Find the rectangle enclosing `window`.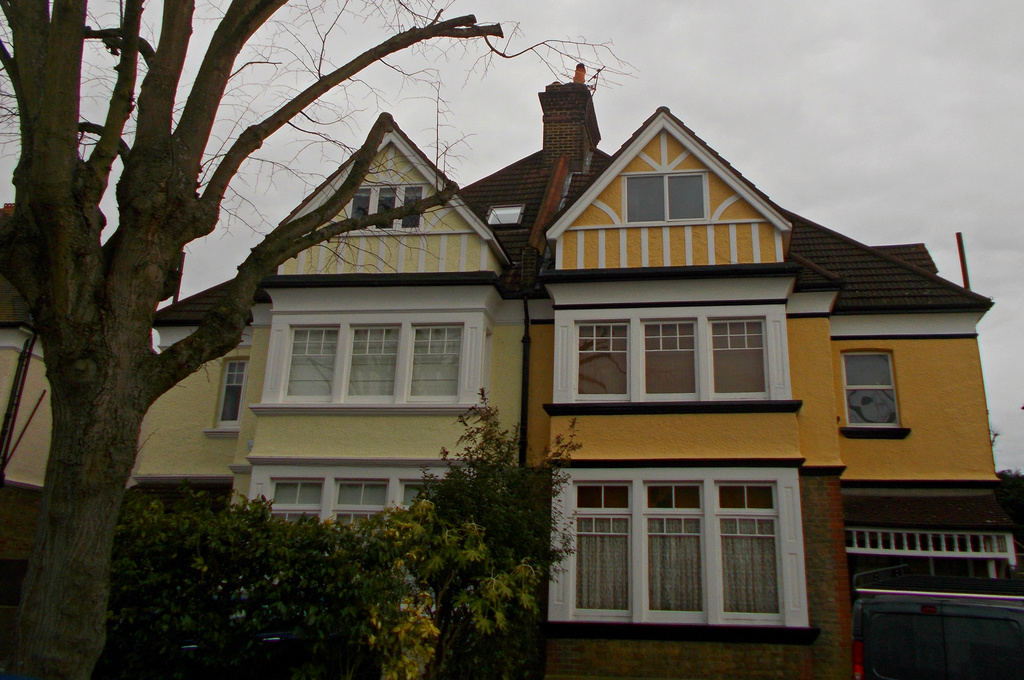
<bbox>570, 317, 772, 400</bbox>.
